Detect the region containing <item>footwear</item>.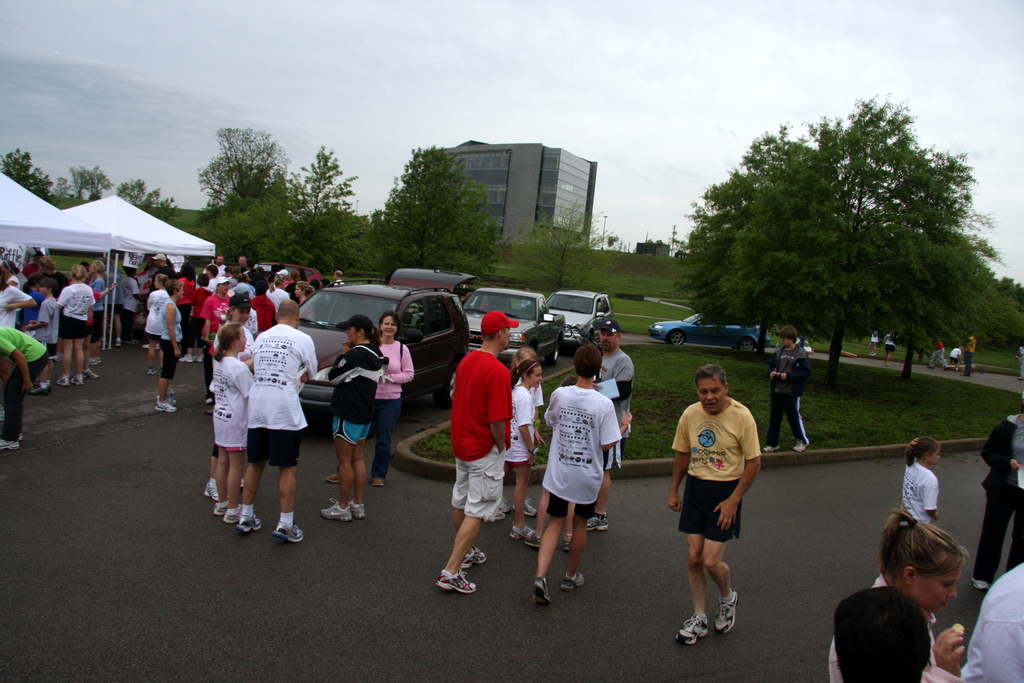
crop(53, 351, 65, 362).
